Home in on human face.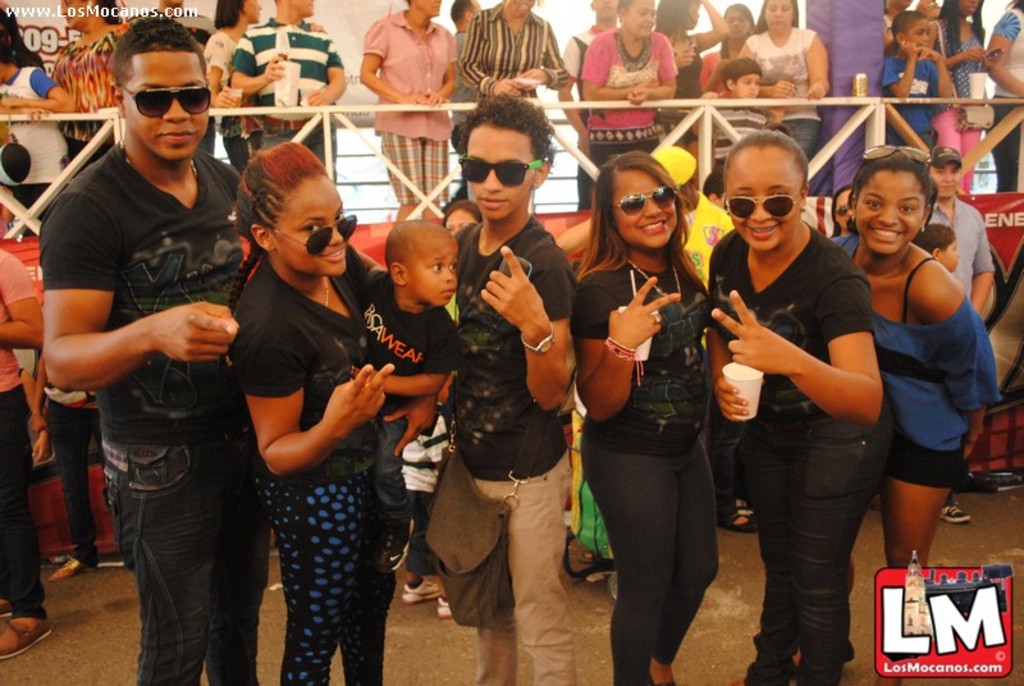
Homed in at 727:6:749:36.
